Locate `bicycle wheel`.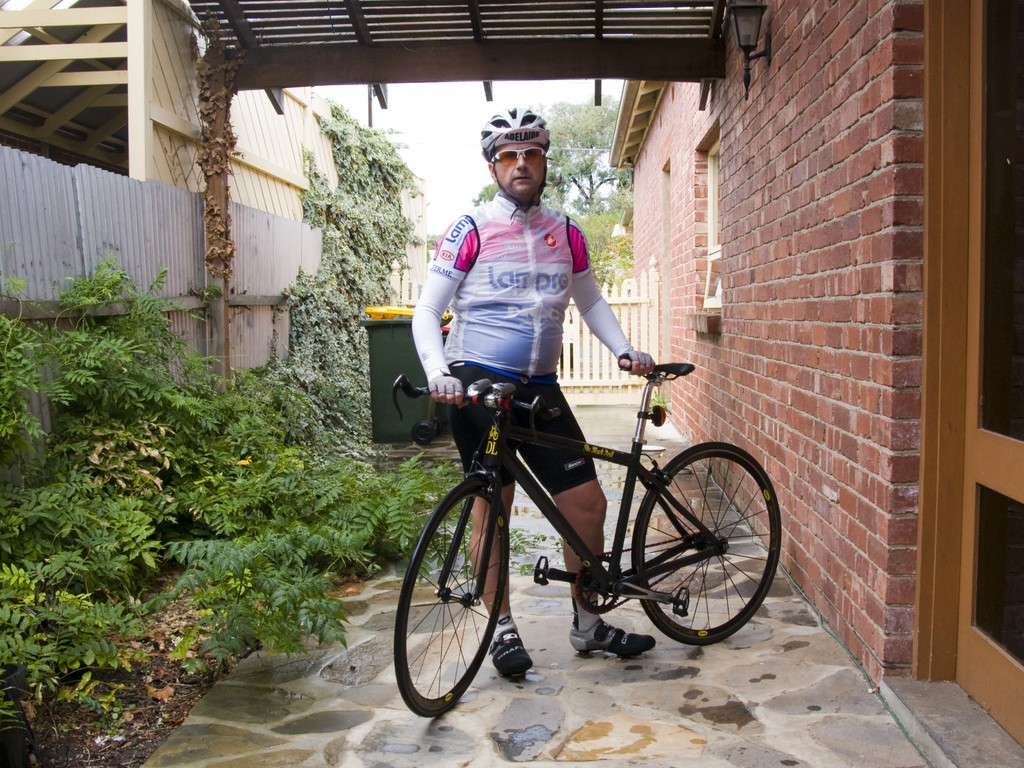
Bounding box: bbox(397, 478, 511, 717).
